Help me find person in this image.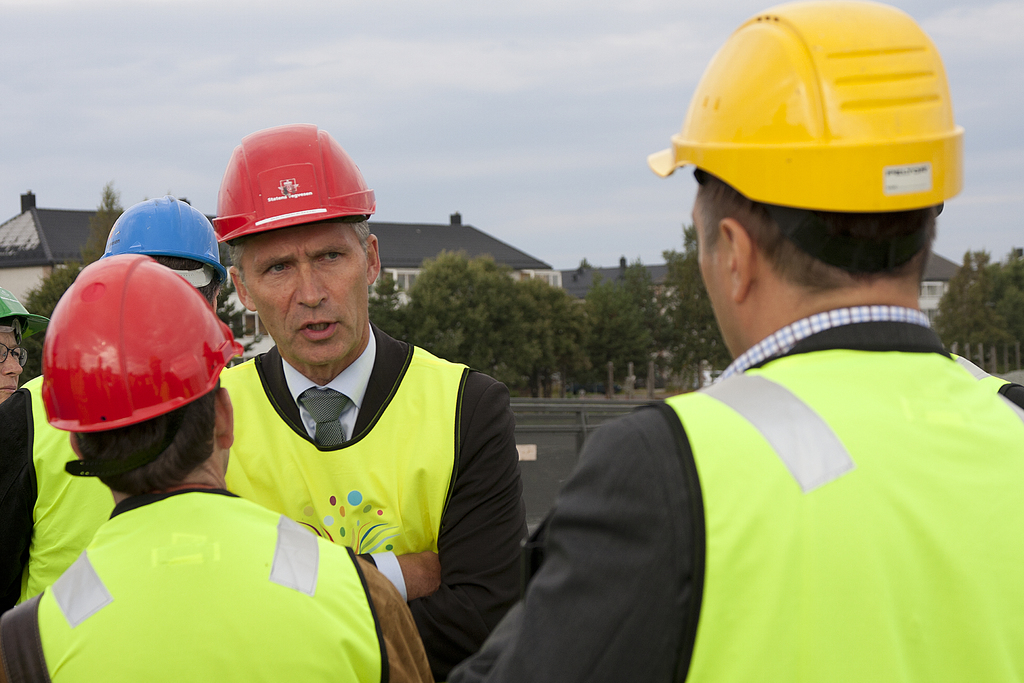
Found it: left=451, top=0, right=1023, bottom=682.
